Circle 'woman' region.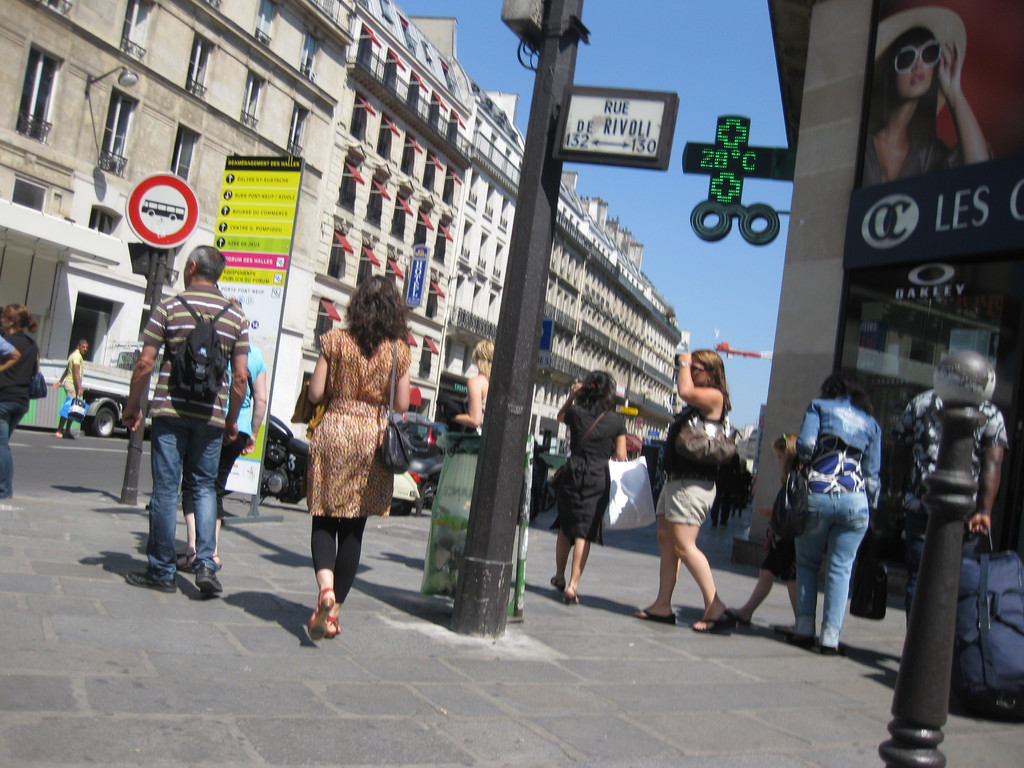
Region: pyautogui.locateOnScreen(794, 366, 881, 652).
